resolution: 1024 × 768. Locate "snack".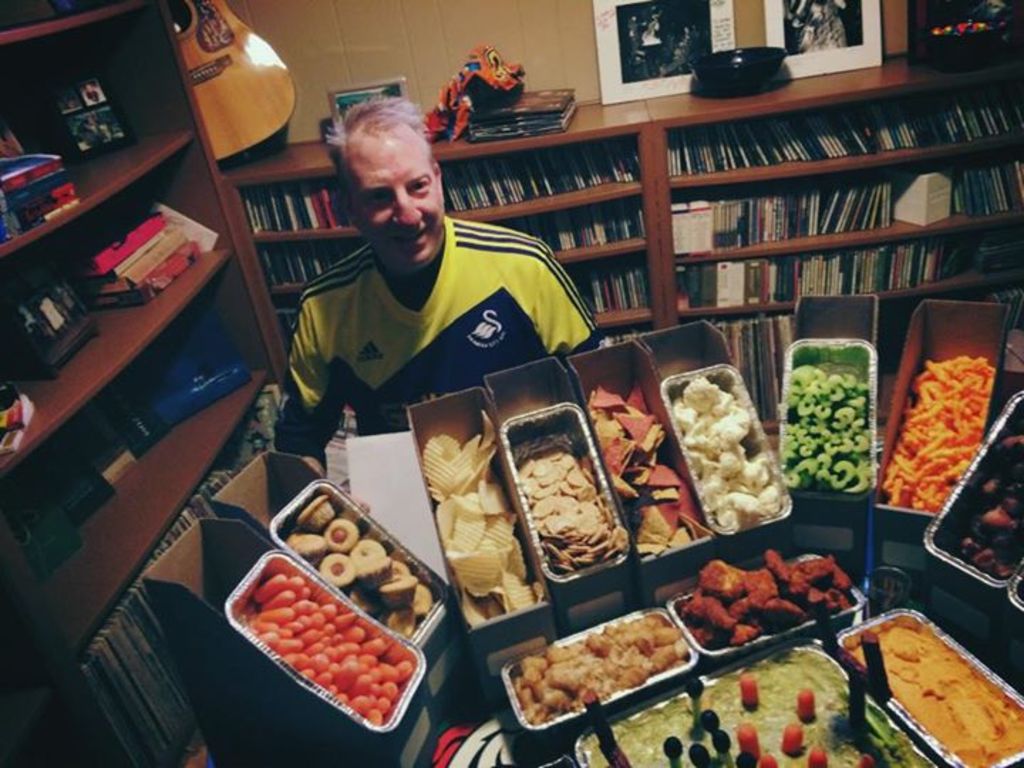
select_region(246, 555, 432, 734).
